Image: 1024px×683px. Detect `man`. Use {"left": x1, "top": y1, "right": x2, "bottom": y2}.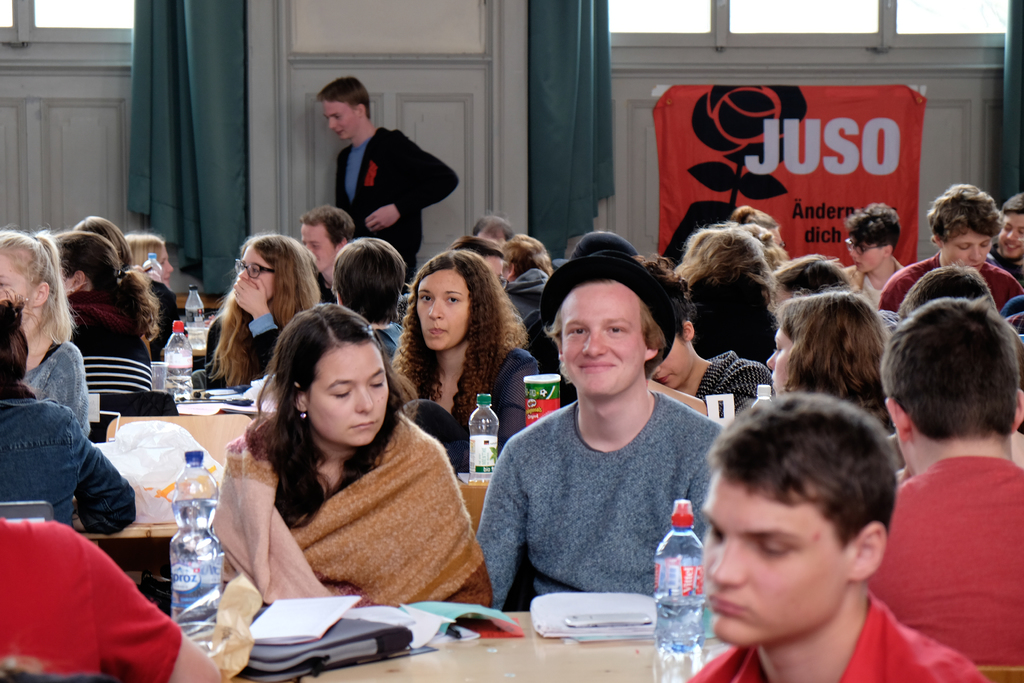
{"left": 681, "top": 392, "right": 986, "bottom": 682}.
